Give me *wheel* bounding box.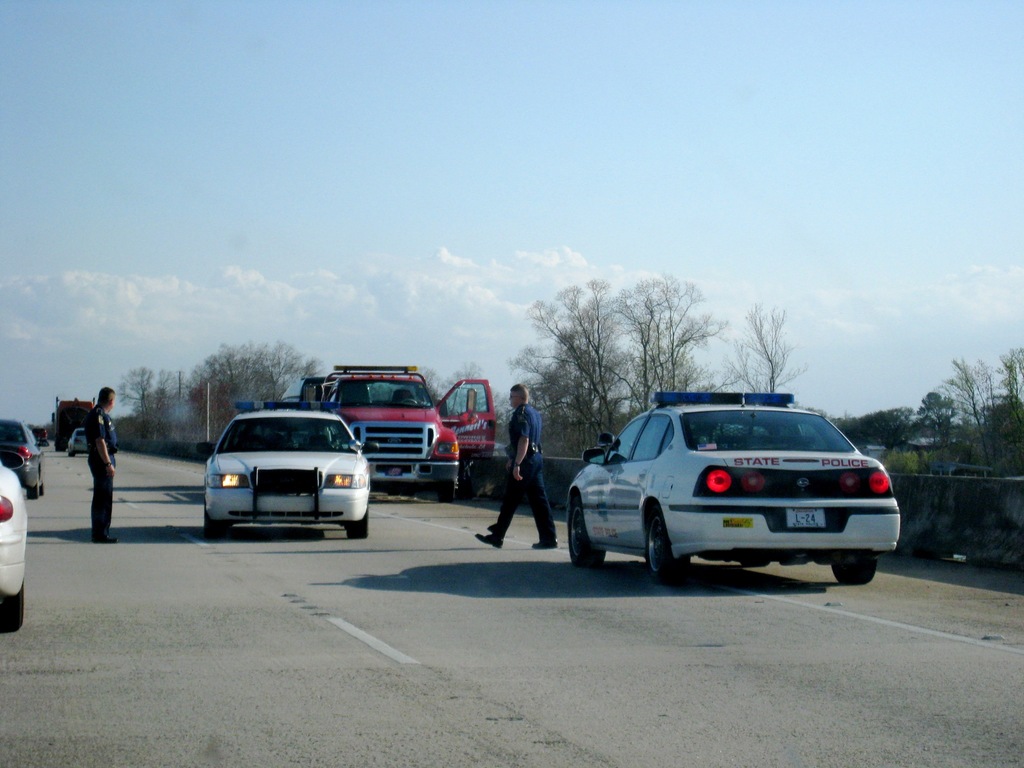
646:503:696:581.
